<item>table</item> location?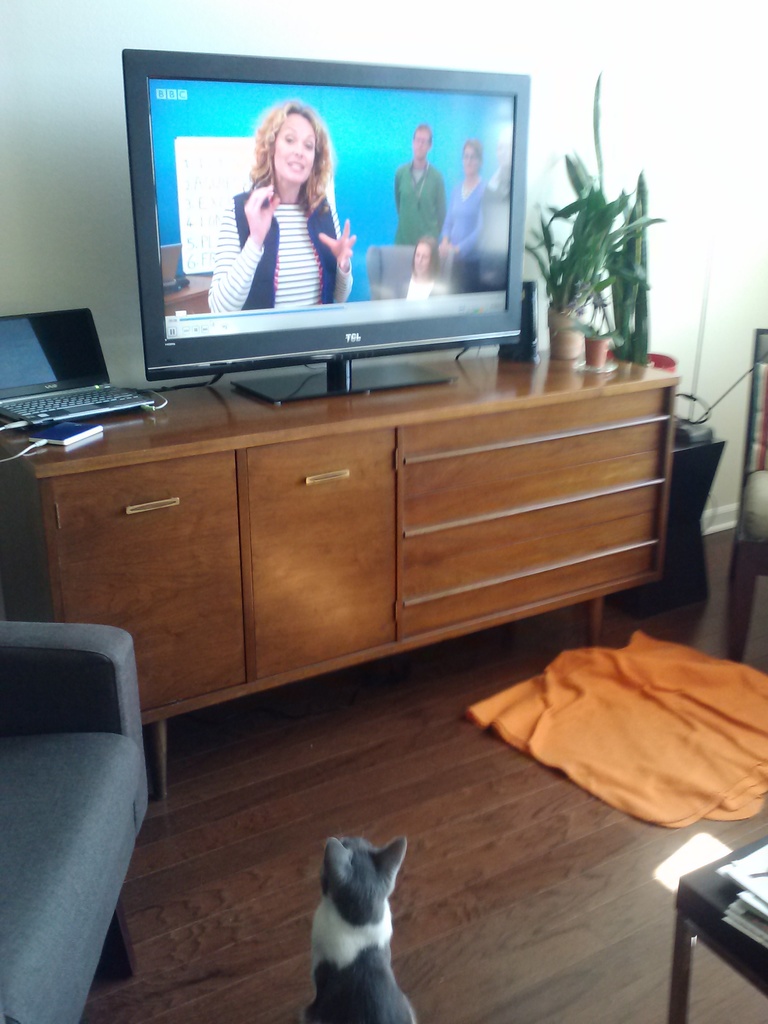
667, 840, 767, 1023
